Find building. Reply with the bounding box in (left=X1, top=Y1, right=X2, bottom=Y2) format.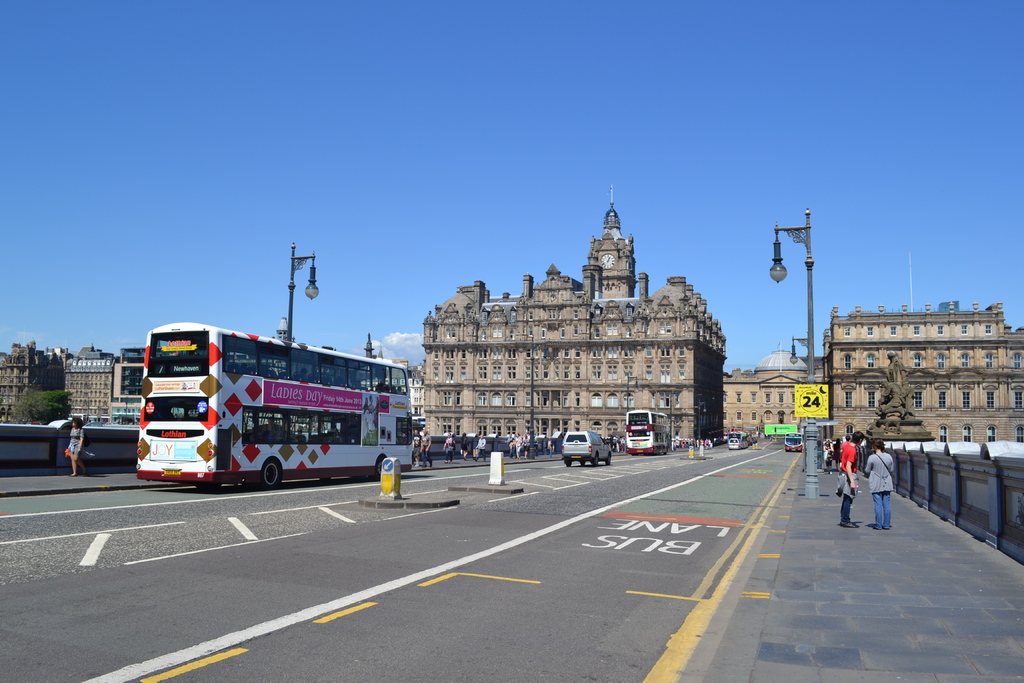
(left=821, top=304, right=1023, bottom=445).
